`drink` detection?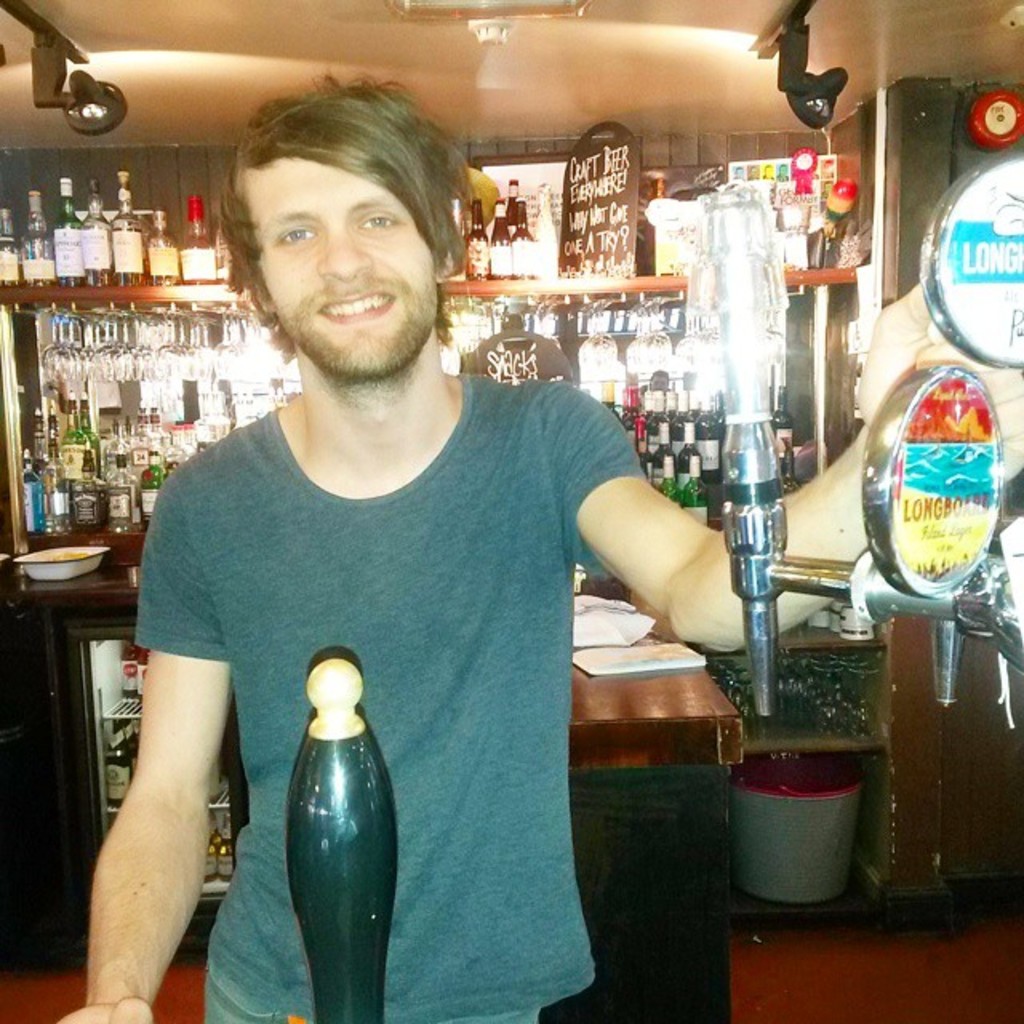
Rect(773, 381, 795, 469)
